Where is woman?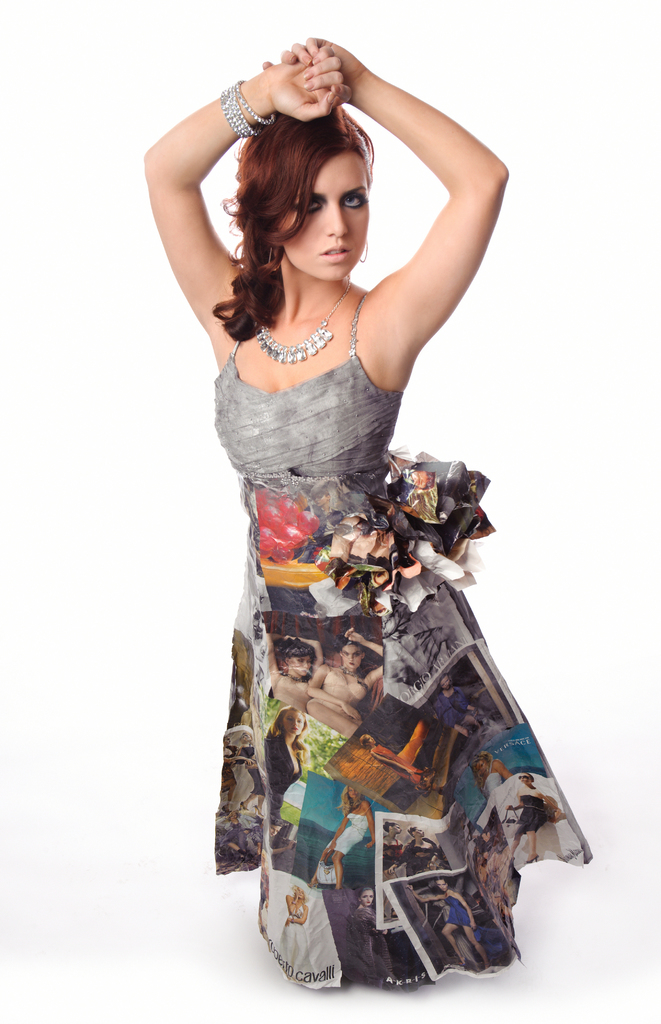
(left=305, top=628, right=383, bottom=738).
